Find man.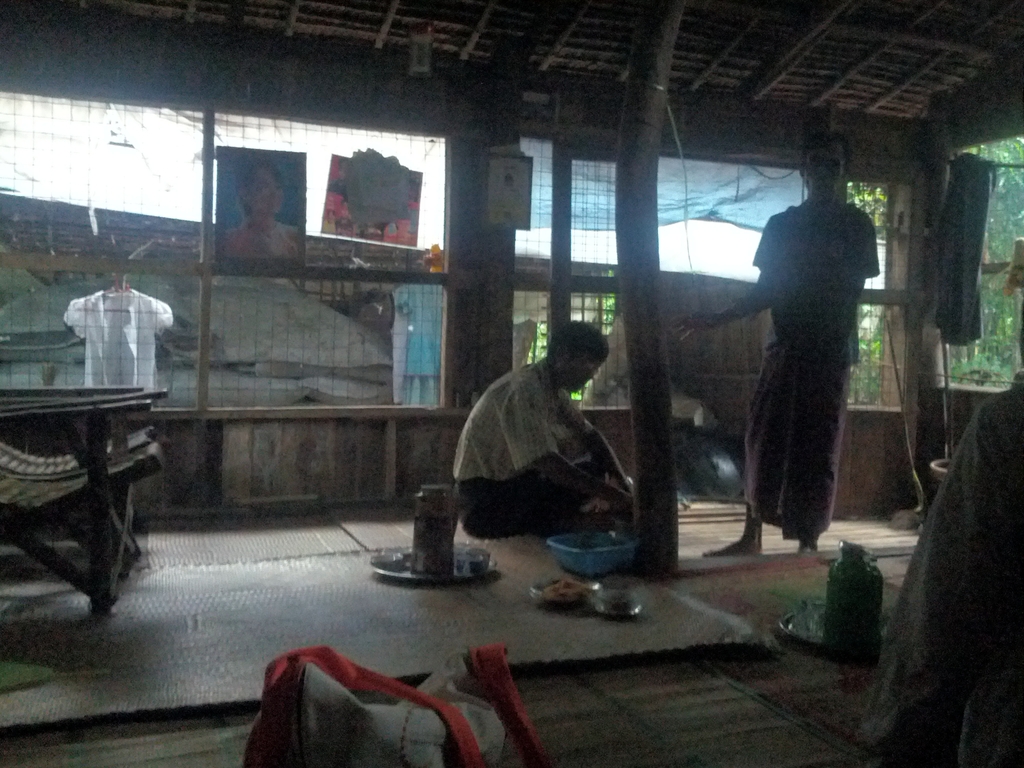
{"x1": 740, "y1": 159, "x2": 896, "y2": 575}.
